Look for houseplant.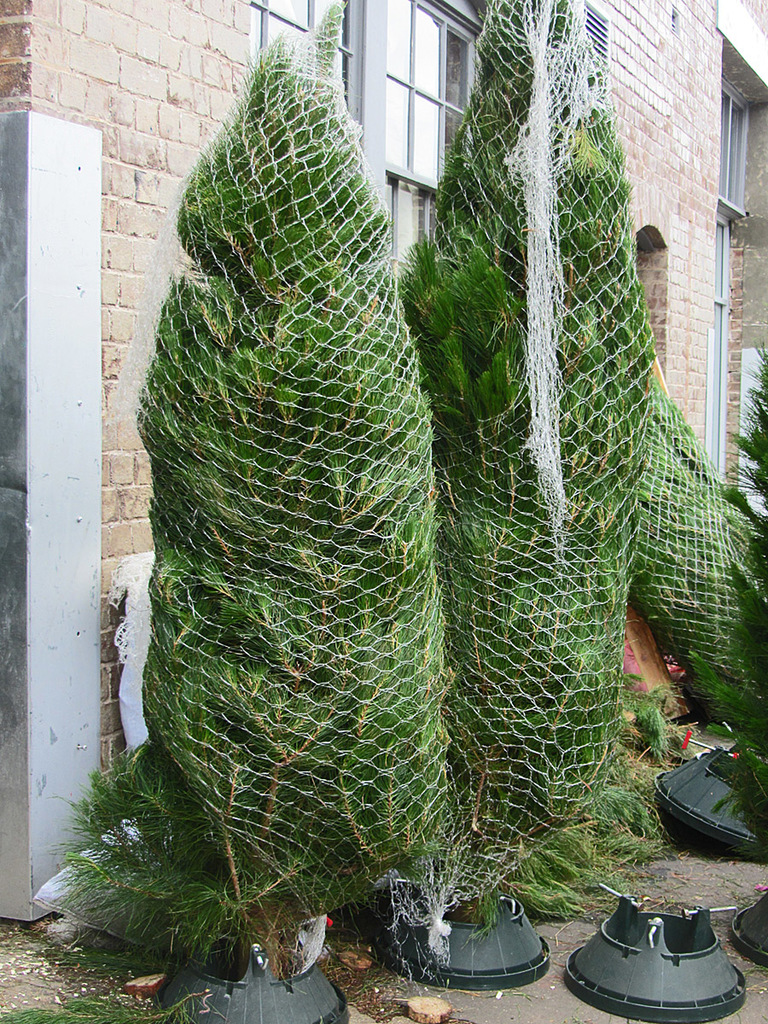
Found: <box>388,0,660,990</box>.
